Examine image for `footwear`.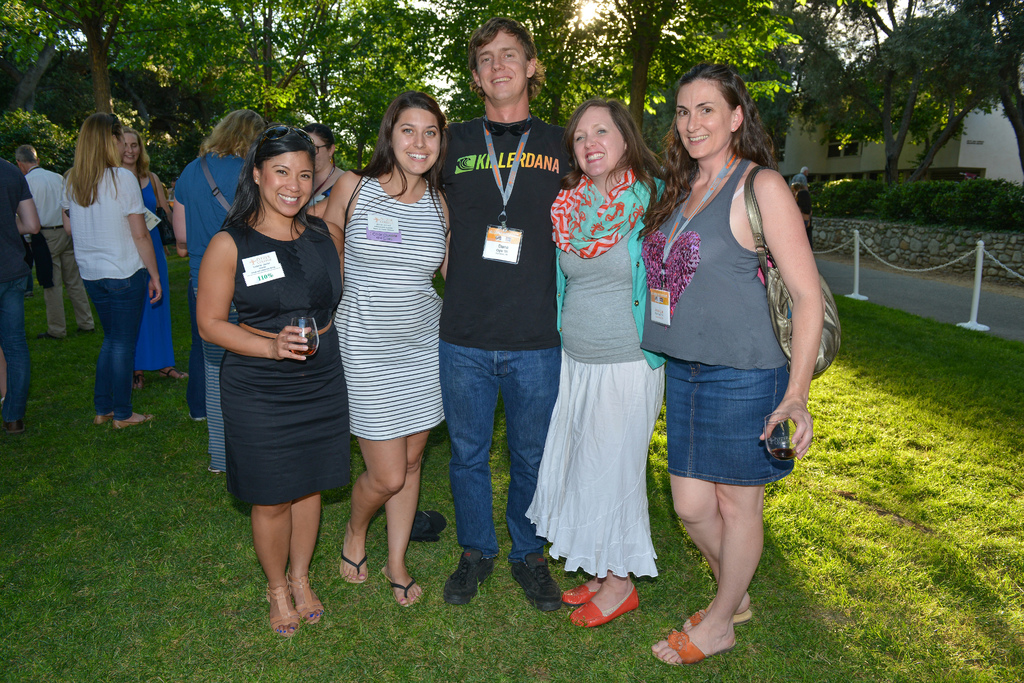
Examination result: [x1=132, y1=371, x2=147, y2=392].
